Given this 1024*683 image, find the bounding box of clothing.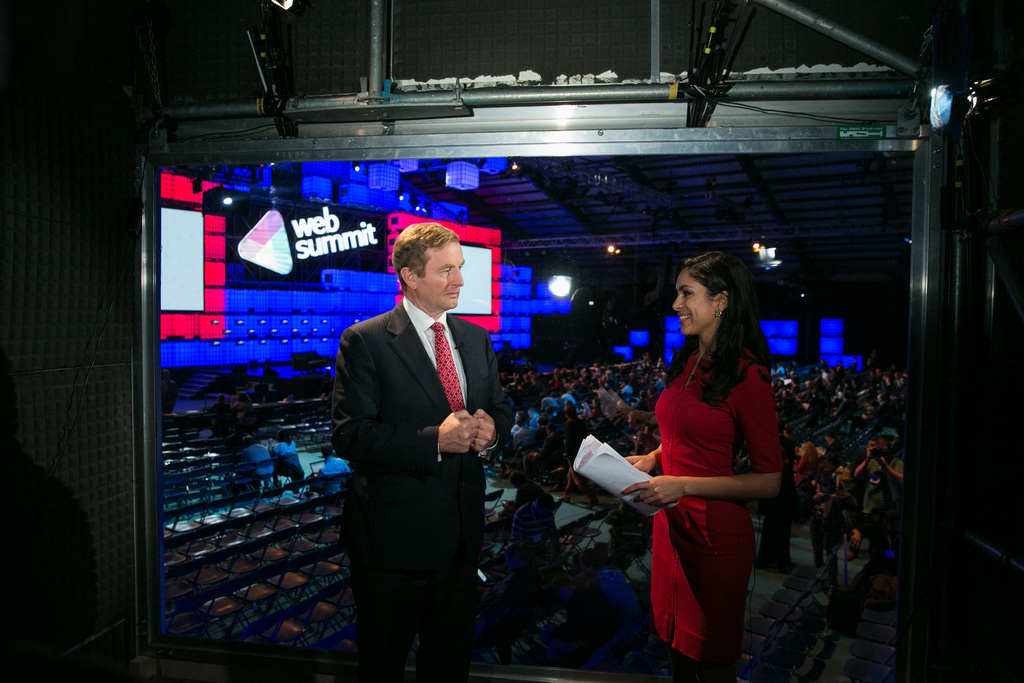
left=862, top=457, right=900, bottom=551.
